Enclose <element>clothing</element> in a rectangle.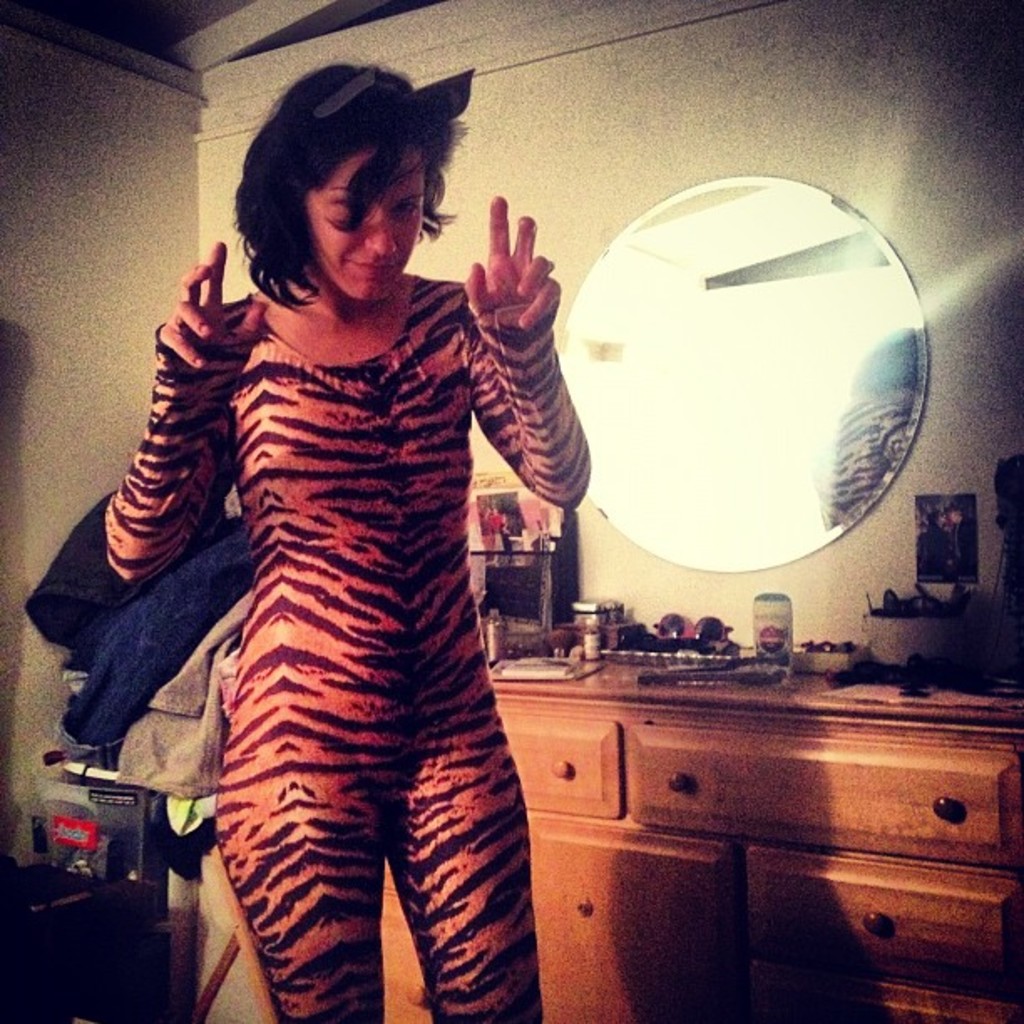
(x1=89, y1=196, x2=596, y2=1004).
